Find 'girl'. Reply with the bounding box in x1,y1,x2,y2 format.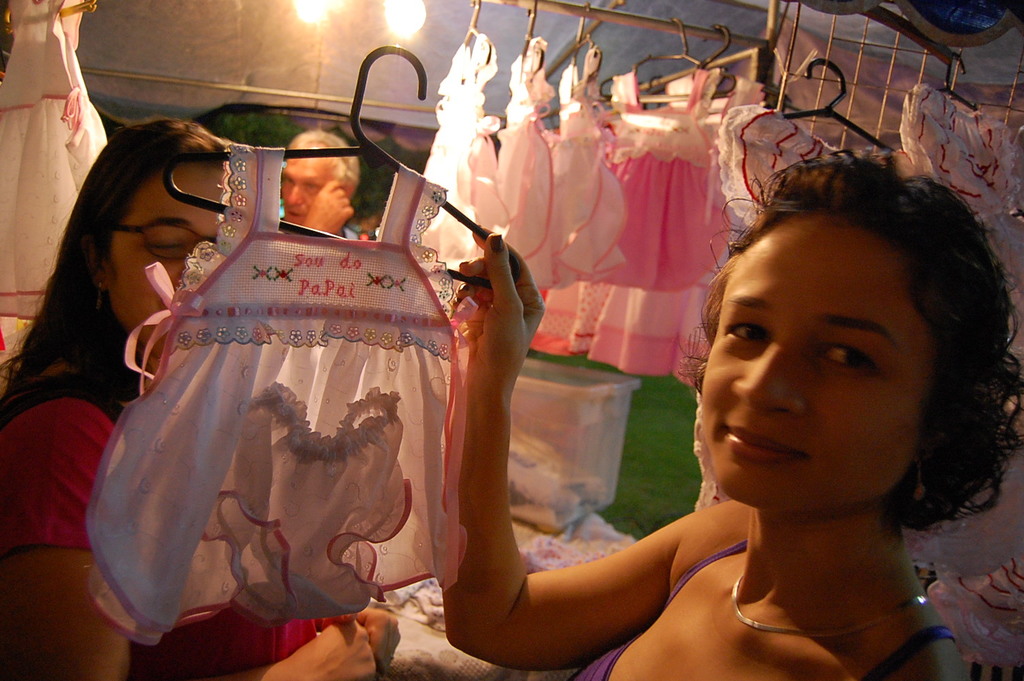
0,121,411,680.
